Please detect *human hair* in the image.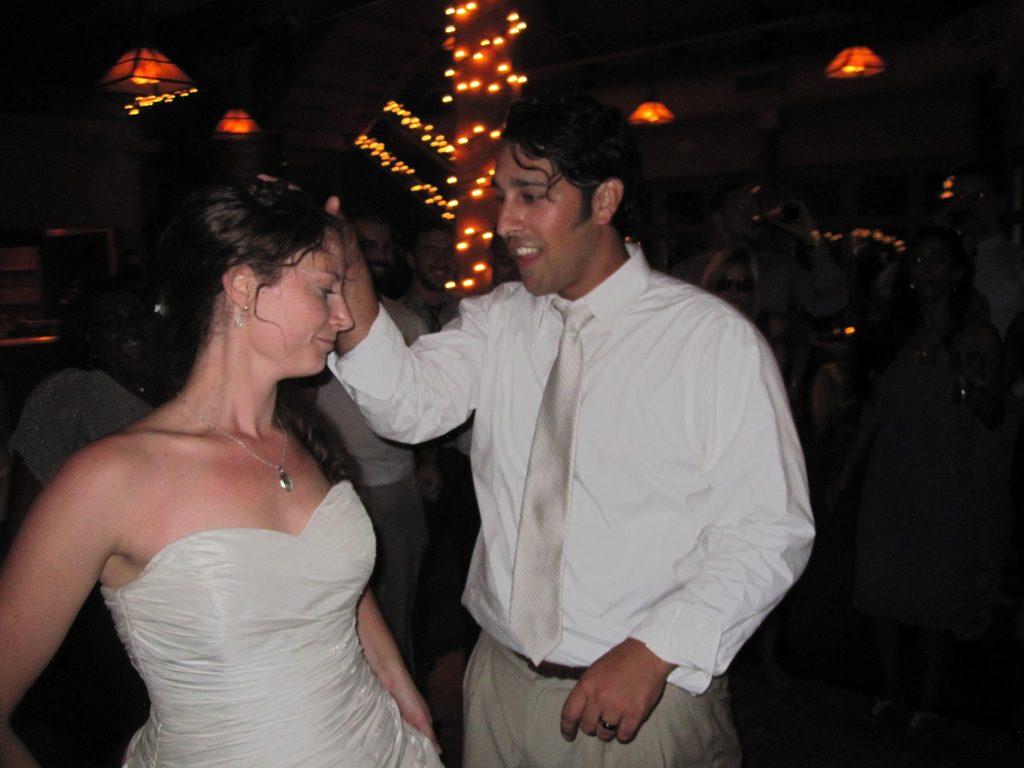
{"x1": 498, "y1": 98, "x2": 634, "y2": 231}.
